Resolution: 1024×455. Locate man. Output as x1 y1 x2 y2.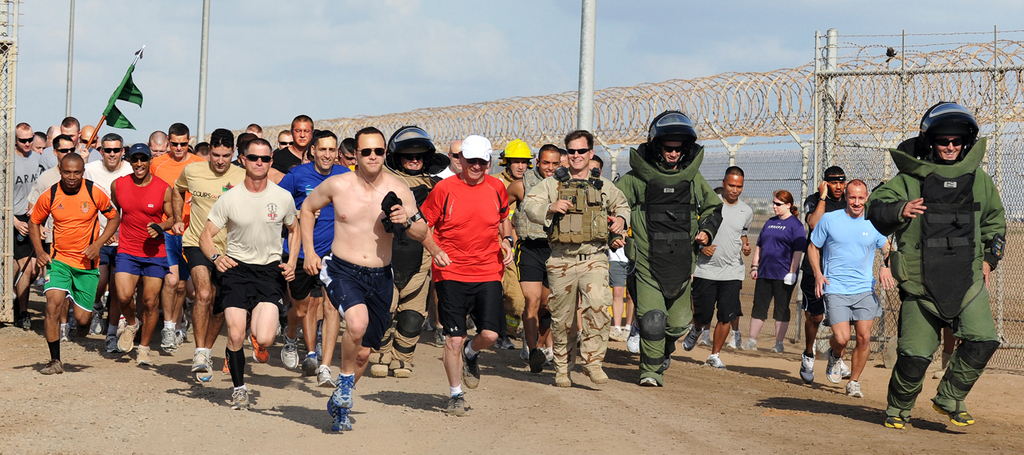
291 120 408 429.
